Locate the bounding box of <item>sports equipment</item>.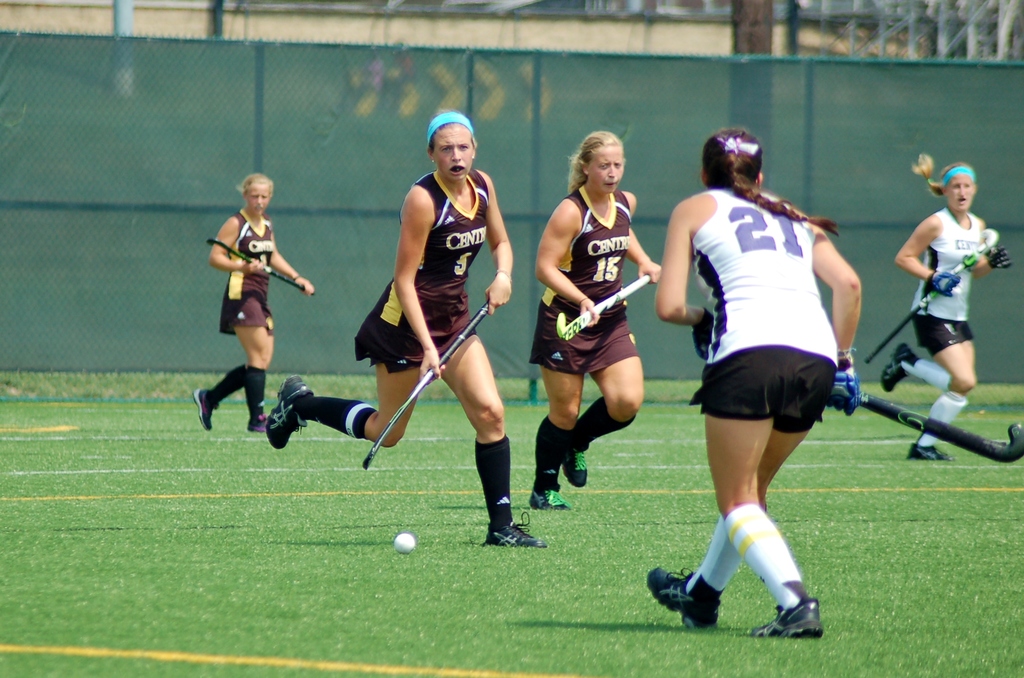
Bounding box: bbox(856, 390, 1023, 467).
